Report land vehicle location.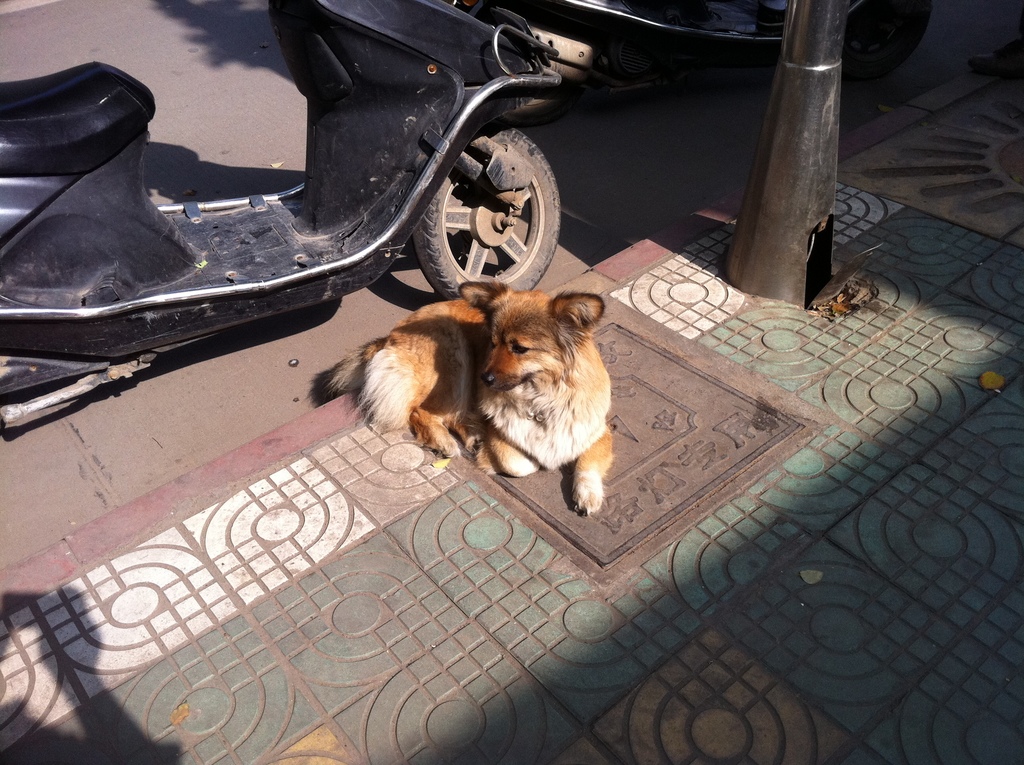
Report: region(0, 0, 561, 289).
